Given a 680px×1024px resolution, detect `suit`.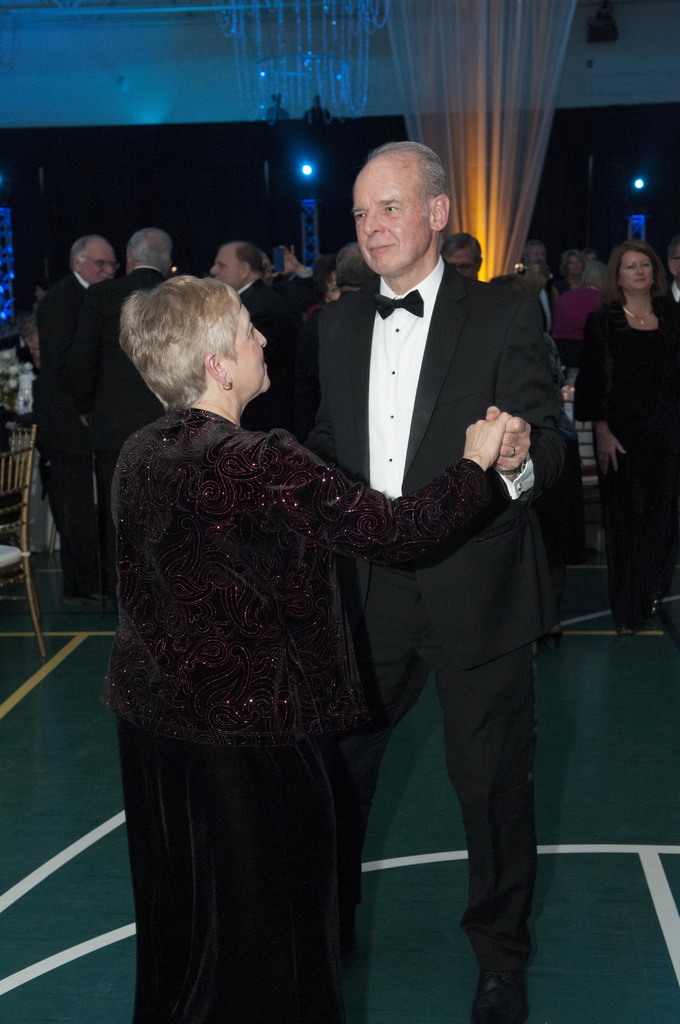
bbox=(298, 266, 578, 986).
